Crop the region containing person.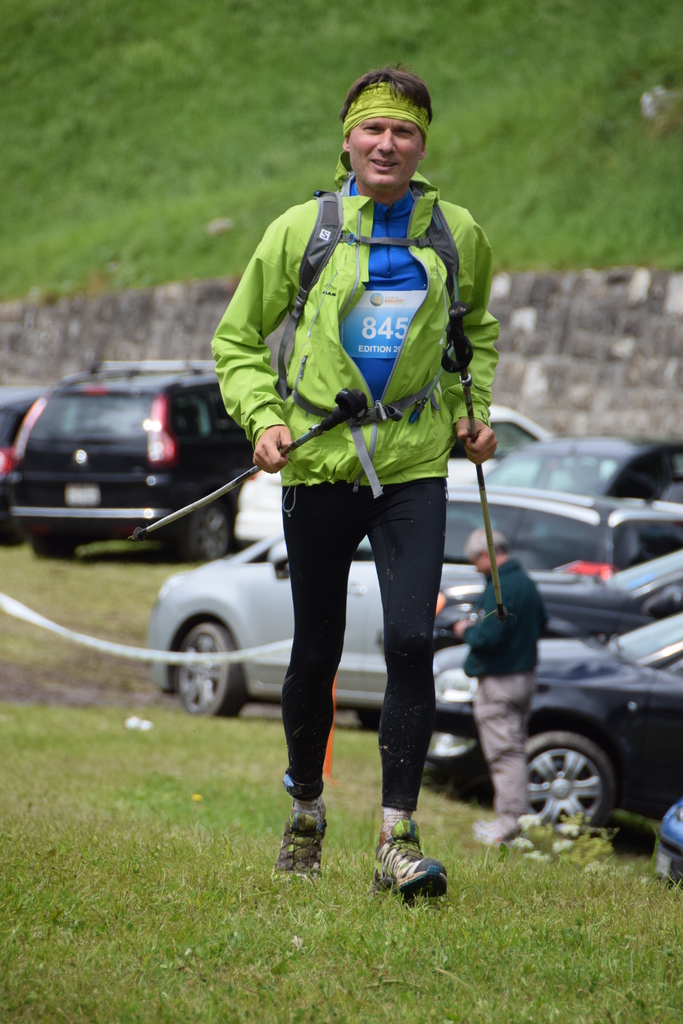
Crop region: [x1=449, y1=517, x2=542, y2=846].
